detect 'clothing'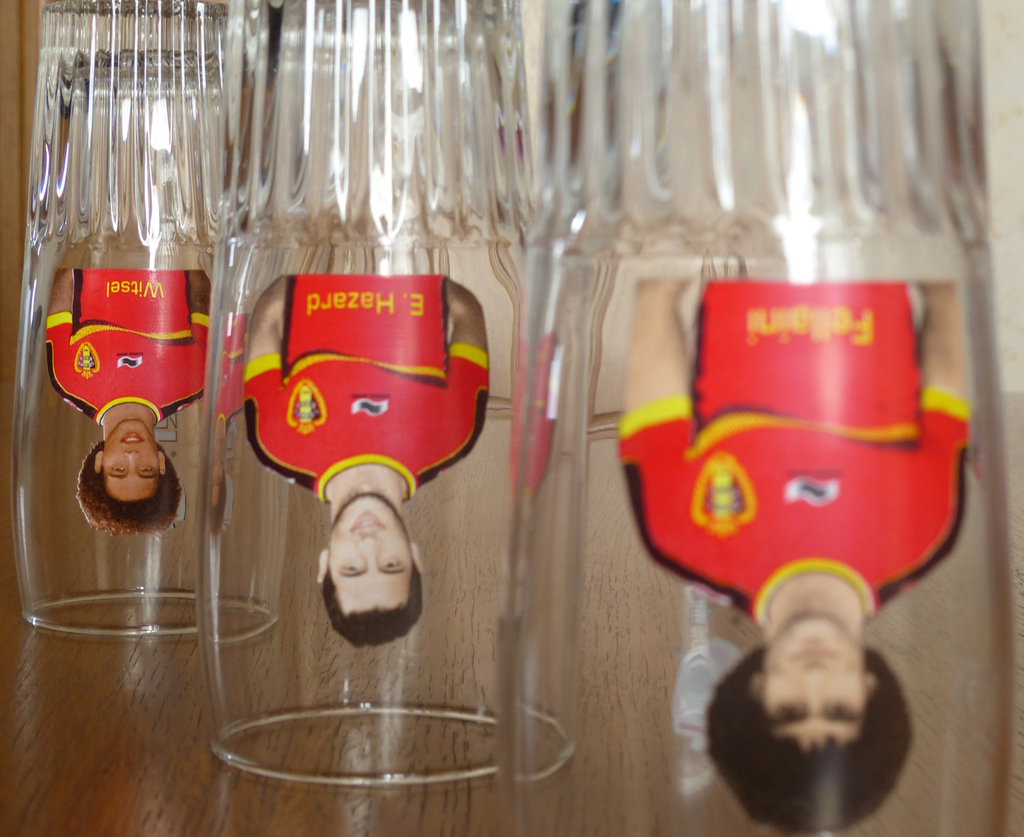
(left=617, top=280, right=970, bottom=621)
